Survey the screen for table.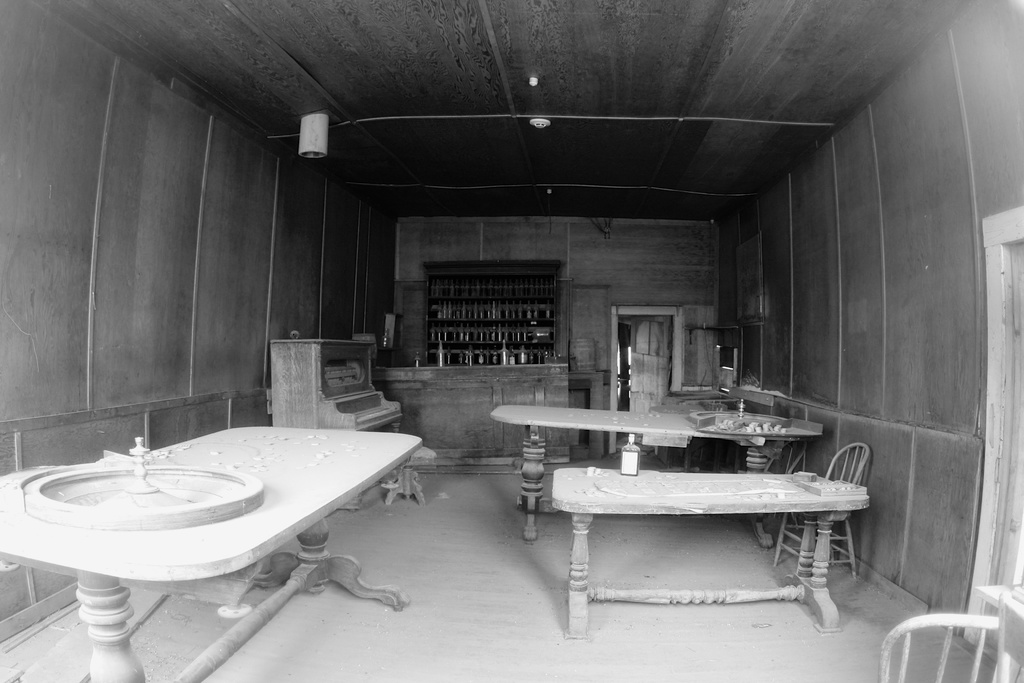
Survey found: 490,400,820,548.
